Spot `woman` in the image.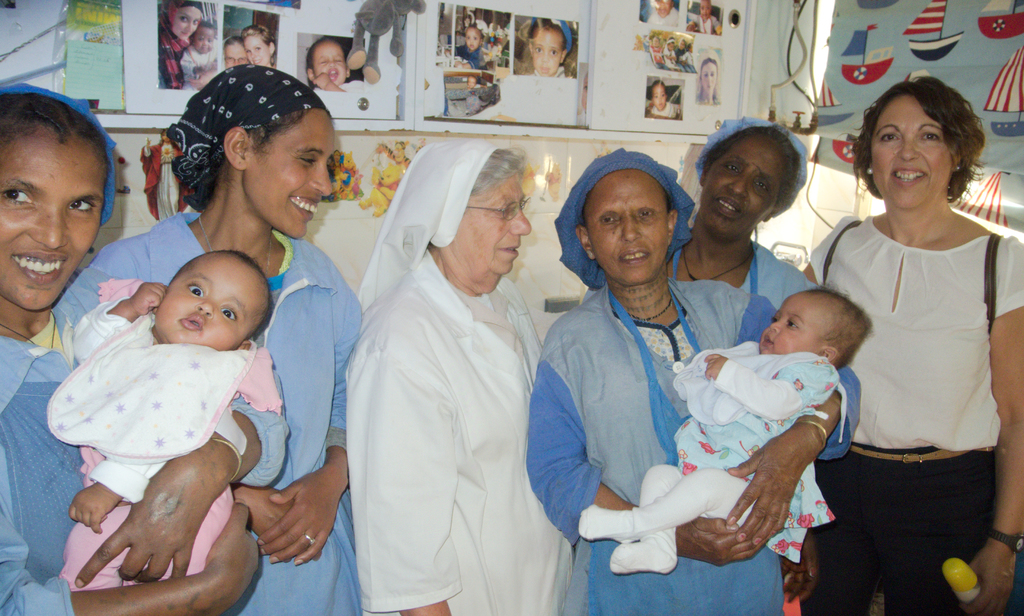
`woman` found at bbox(47, 59, 375, 615).
